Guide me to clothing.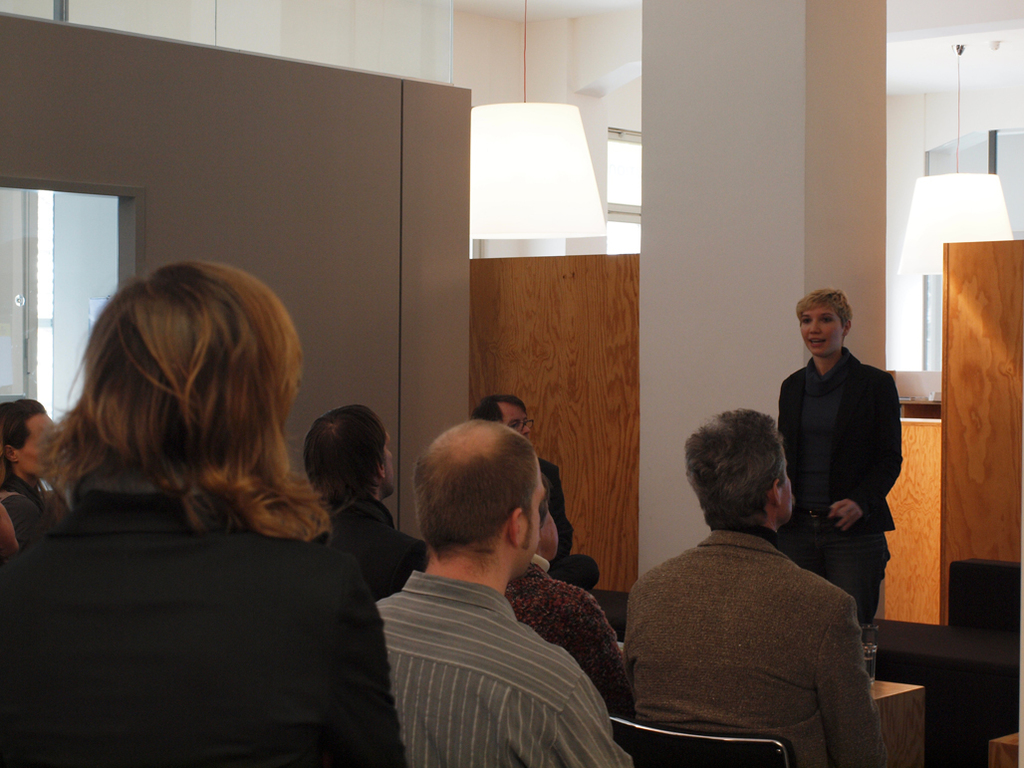
Guidance: (x1=776, y1=321, x2=908, y2=590).
